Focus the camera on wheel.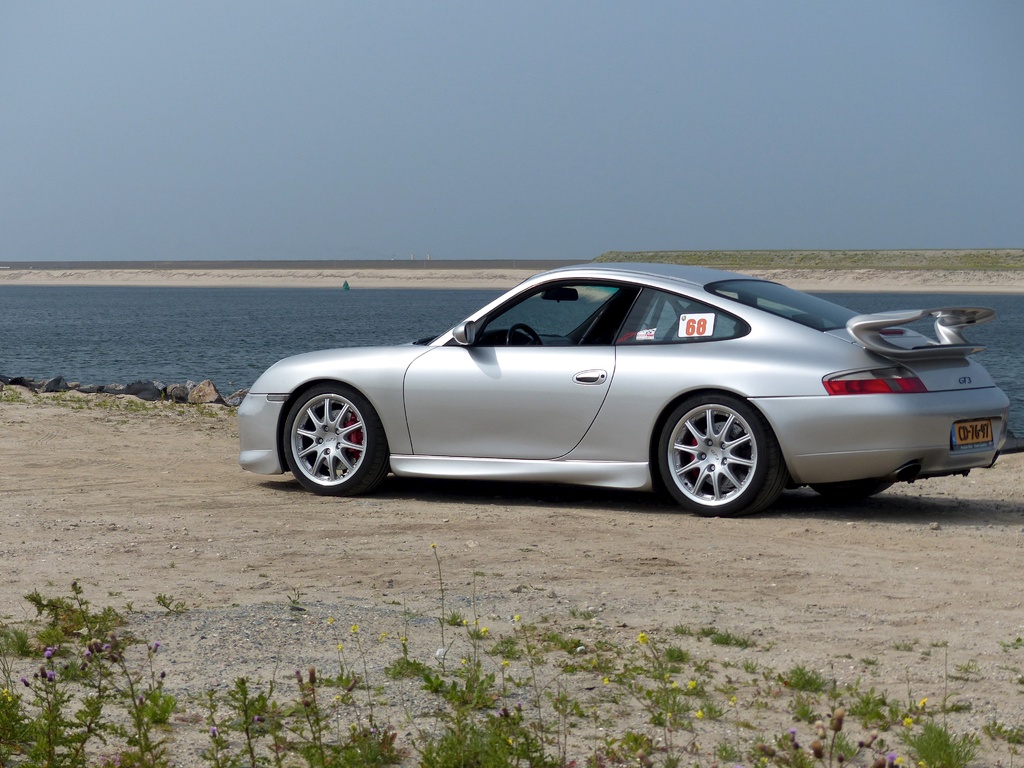
Focus region: select_region(652, 385, 779, 520).
